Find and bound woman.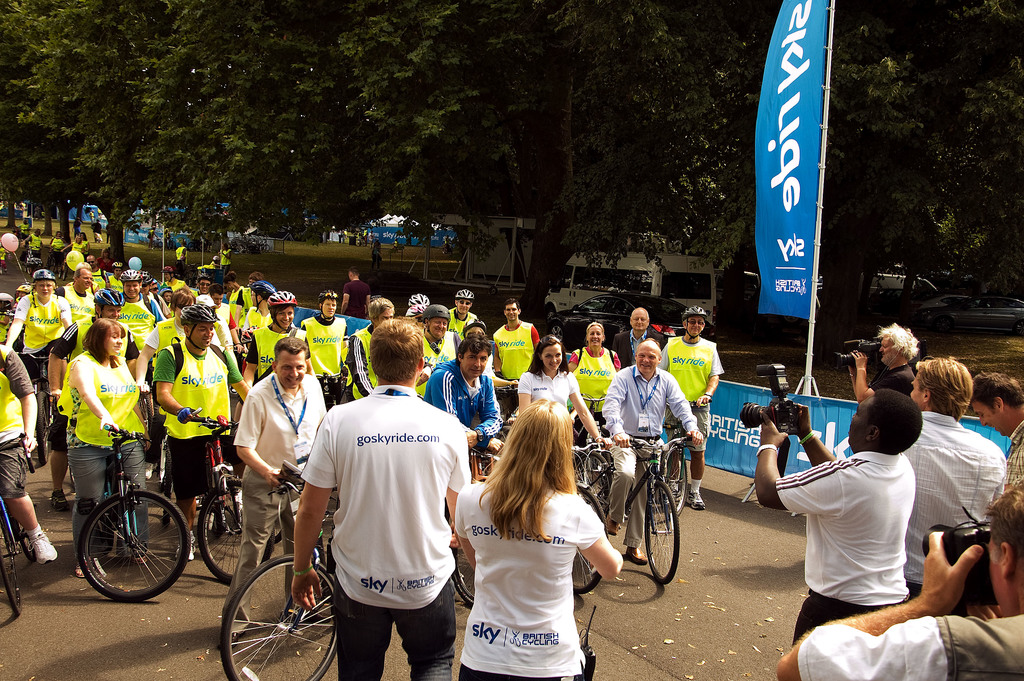
Bound: select_region(395, 302, 429, 338).
